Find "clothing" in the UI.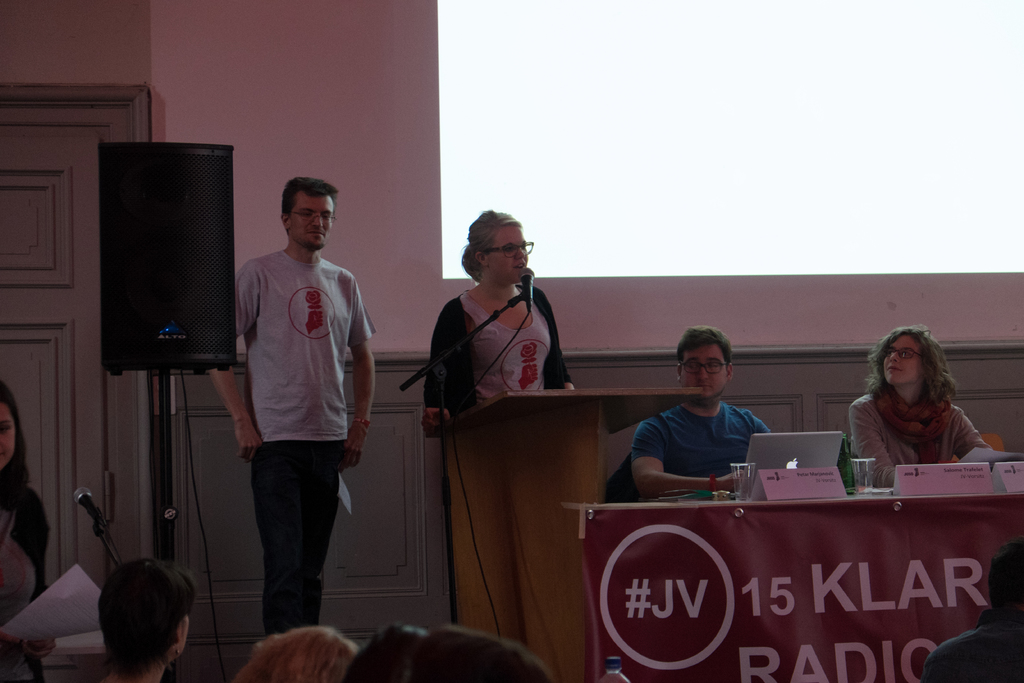
UI element at Rect(420, 285, 570, 410).
